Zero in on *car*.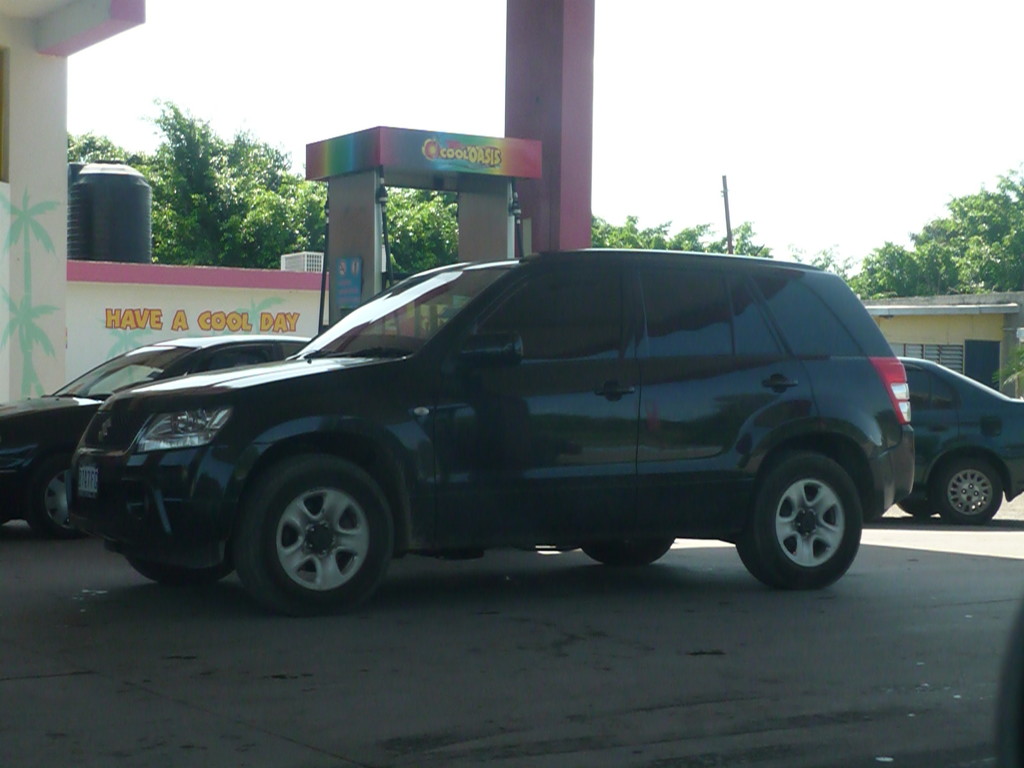
Zeroed in: <bbox>63, 246, 914, 617</bbox>.
